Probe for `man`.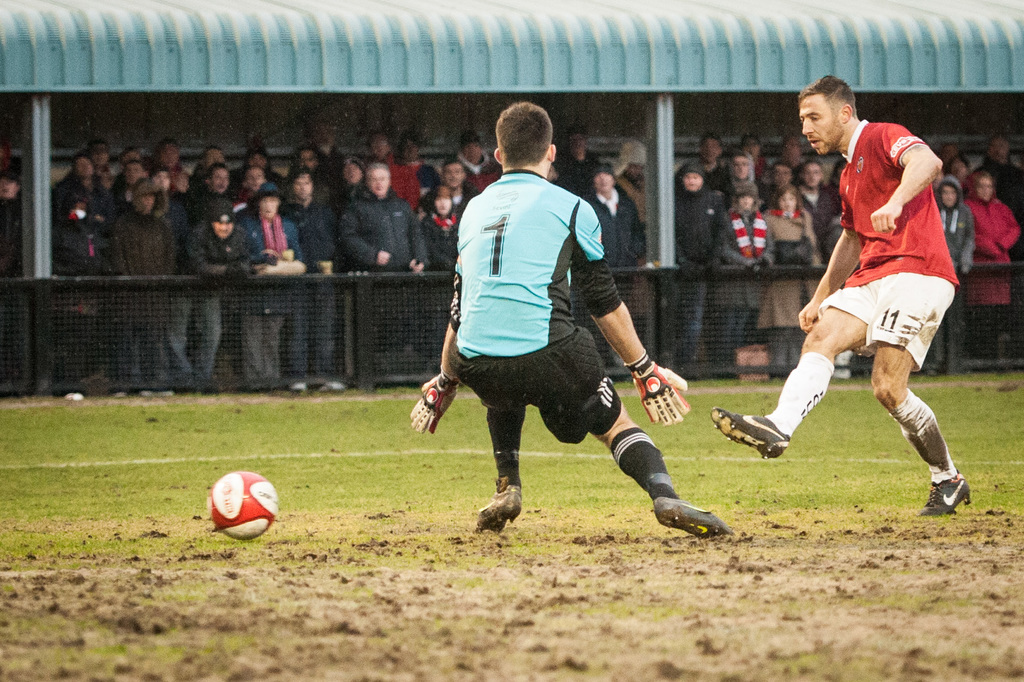
Probe result: (276, 165, 344, 394).
